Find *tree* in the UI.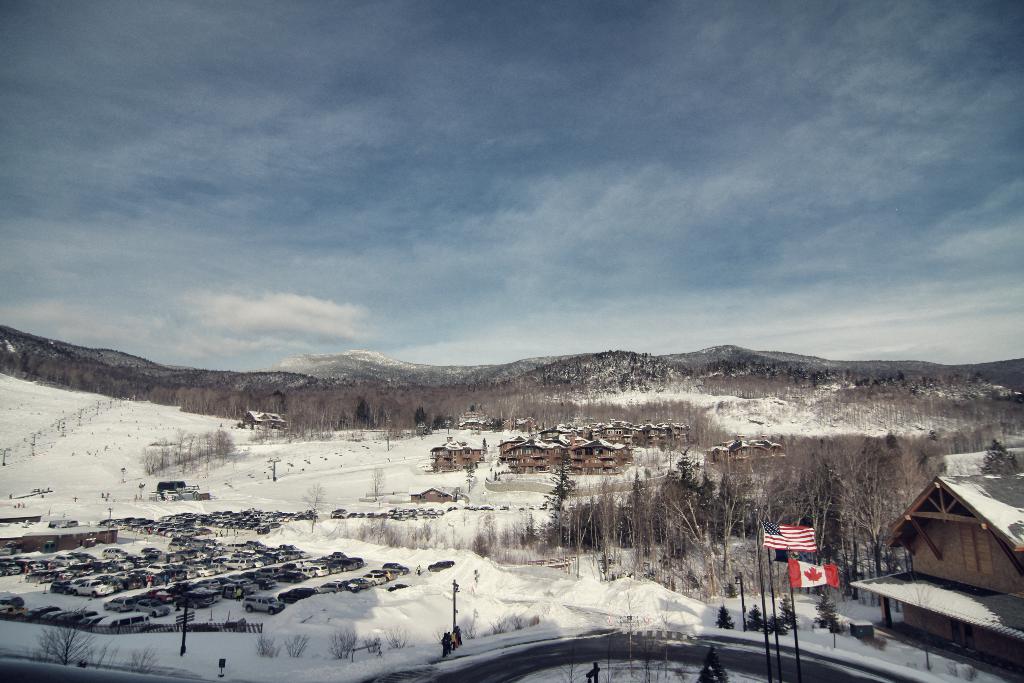
UI element at 35,602,97,666.
